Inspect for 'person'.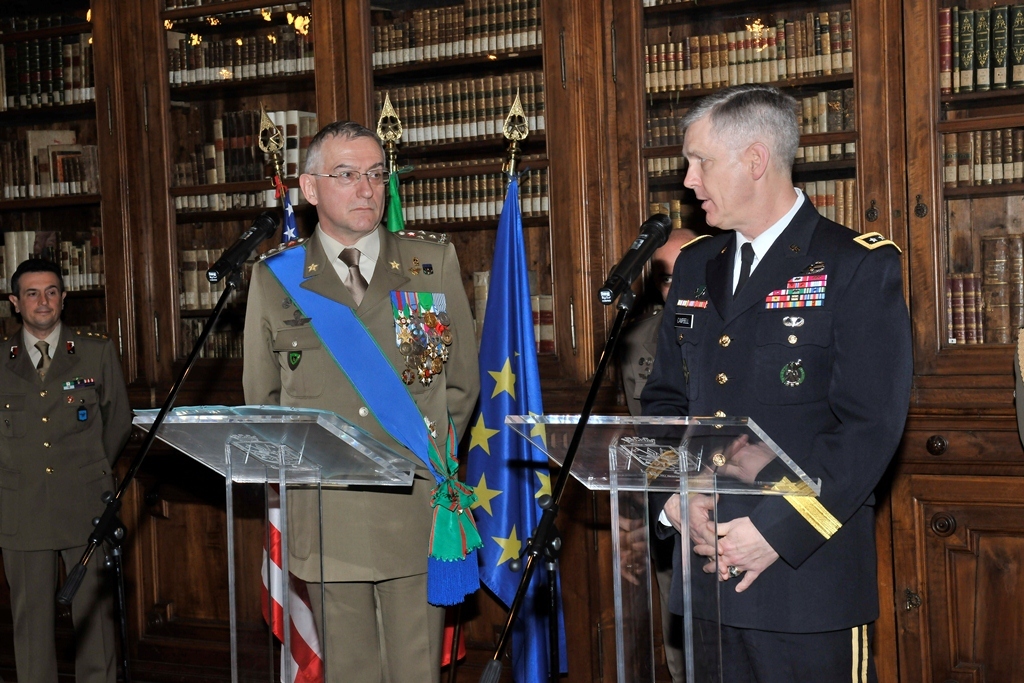
Inspection: bbox=(243, 118, 484, 682).
